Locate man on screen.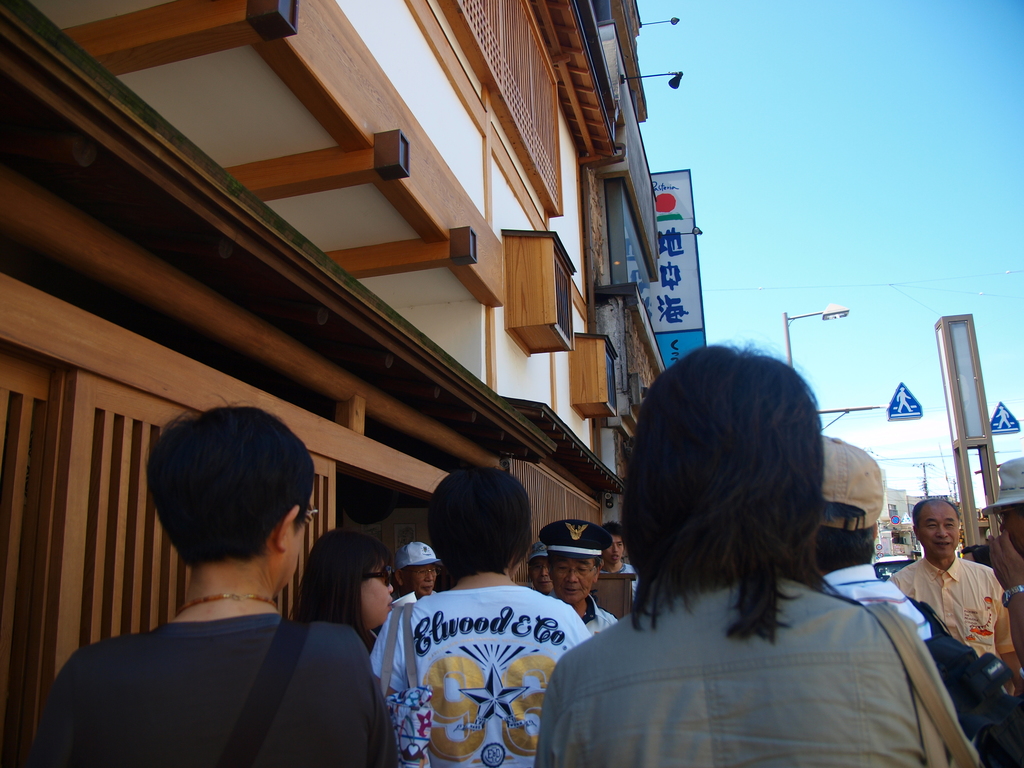
On screen at {"left": 895, "top": 512, "right": 1016, "bottom": 694}.
